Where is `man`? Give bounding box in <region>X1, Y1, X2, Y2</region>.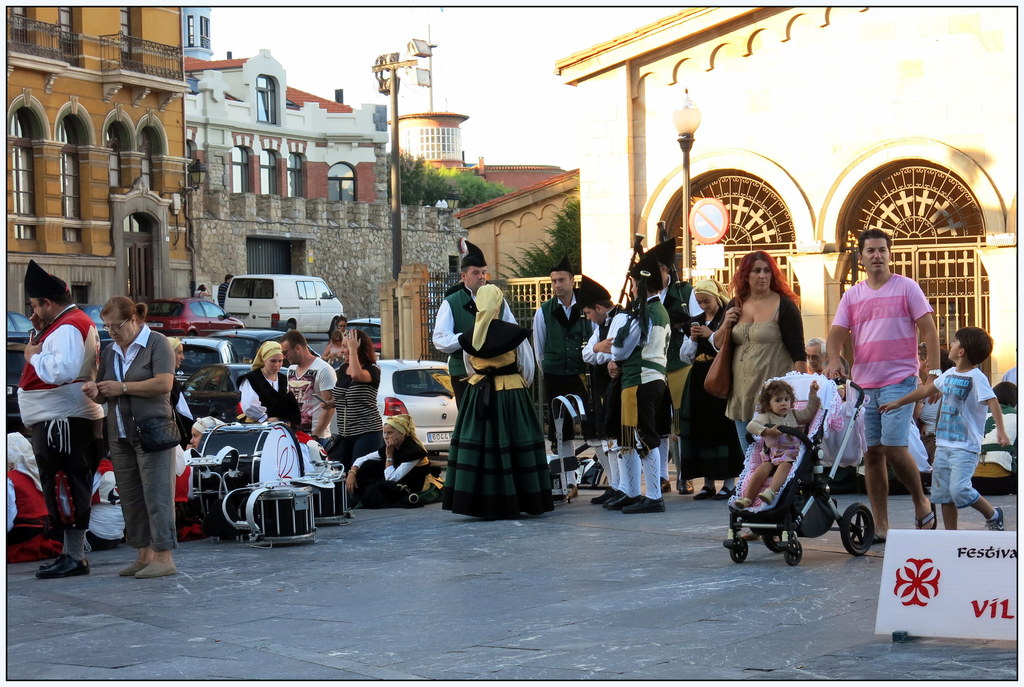
<region>819, 223, 941, 543</region>.
